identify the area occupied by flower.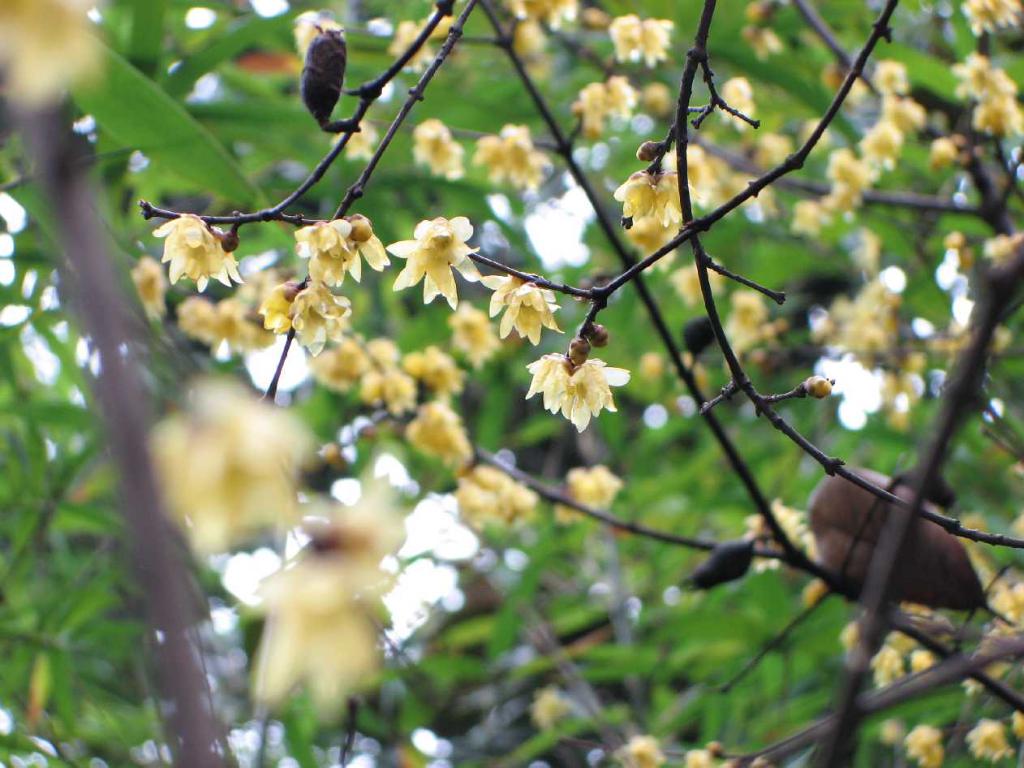
Area: region(949, 51, 1023, 142).
